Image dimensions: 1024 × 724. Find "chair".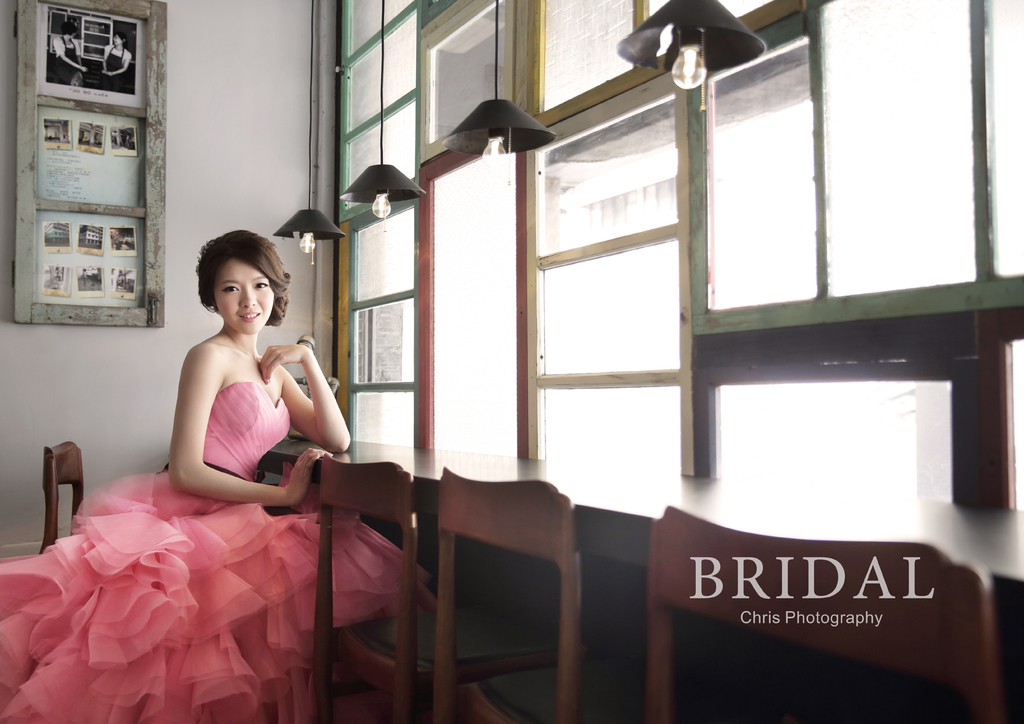
648 503 1009 723.
